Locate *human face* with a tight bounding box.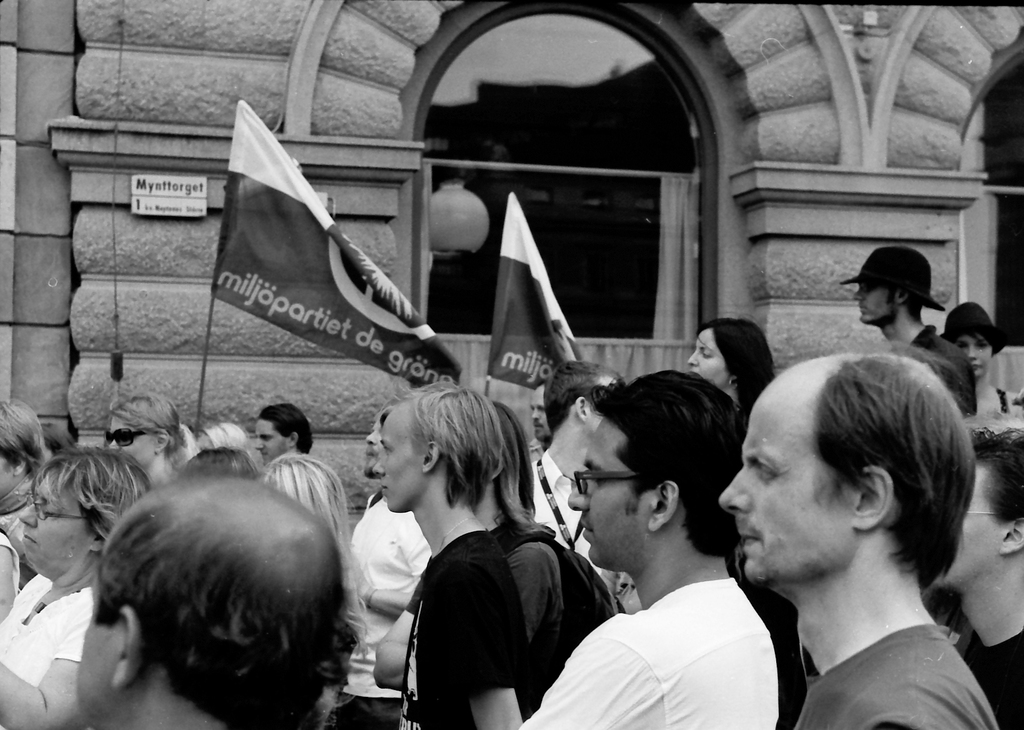
{"left": 953, "top": 331, "right": 991, "bottom": 381}.
